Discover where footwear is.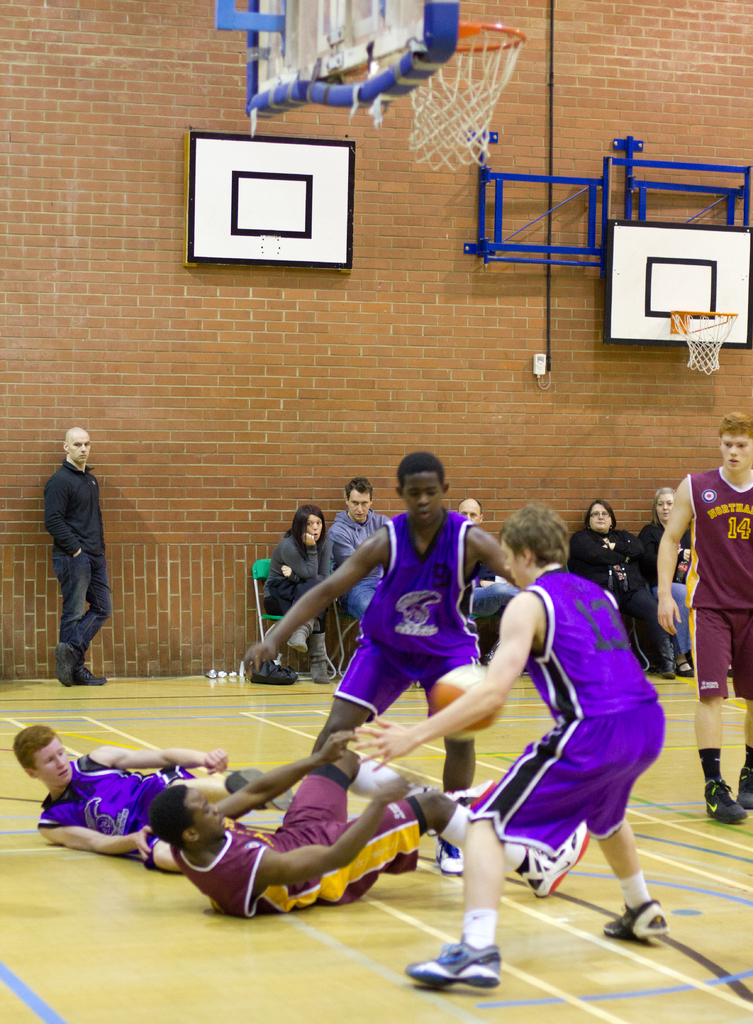
Discovered at rect(514, 824, 595, 896).
